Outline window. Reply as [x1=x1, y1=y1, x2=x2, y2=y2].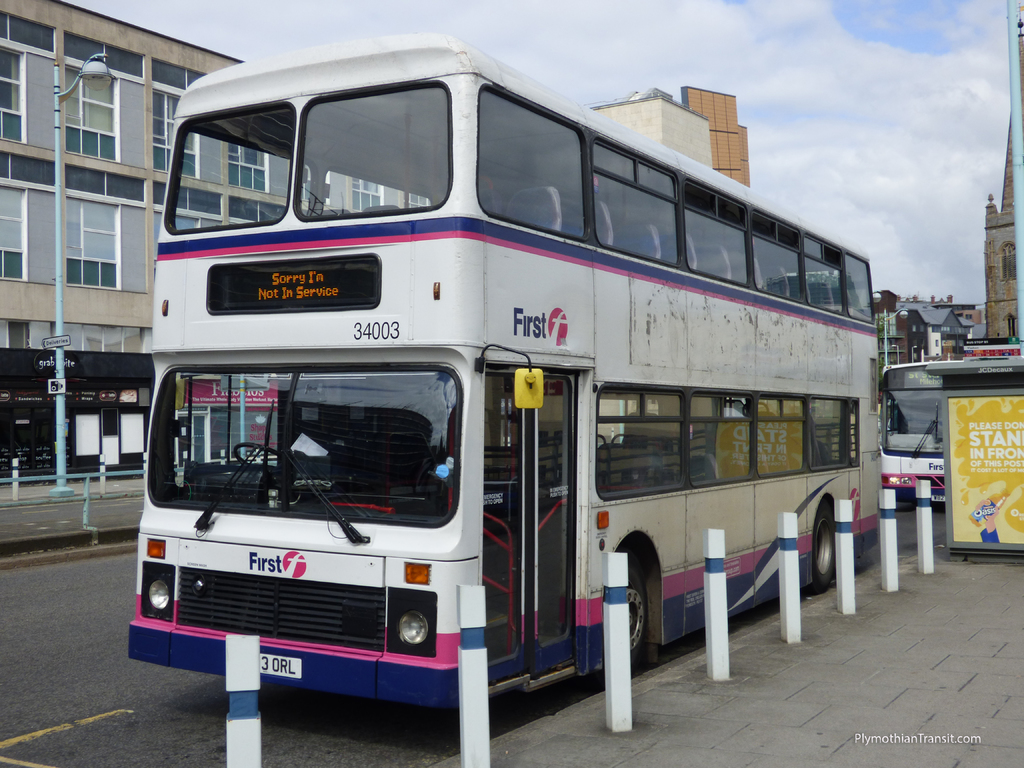
[x1=60, y1=193, x2=123, y2=294].
